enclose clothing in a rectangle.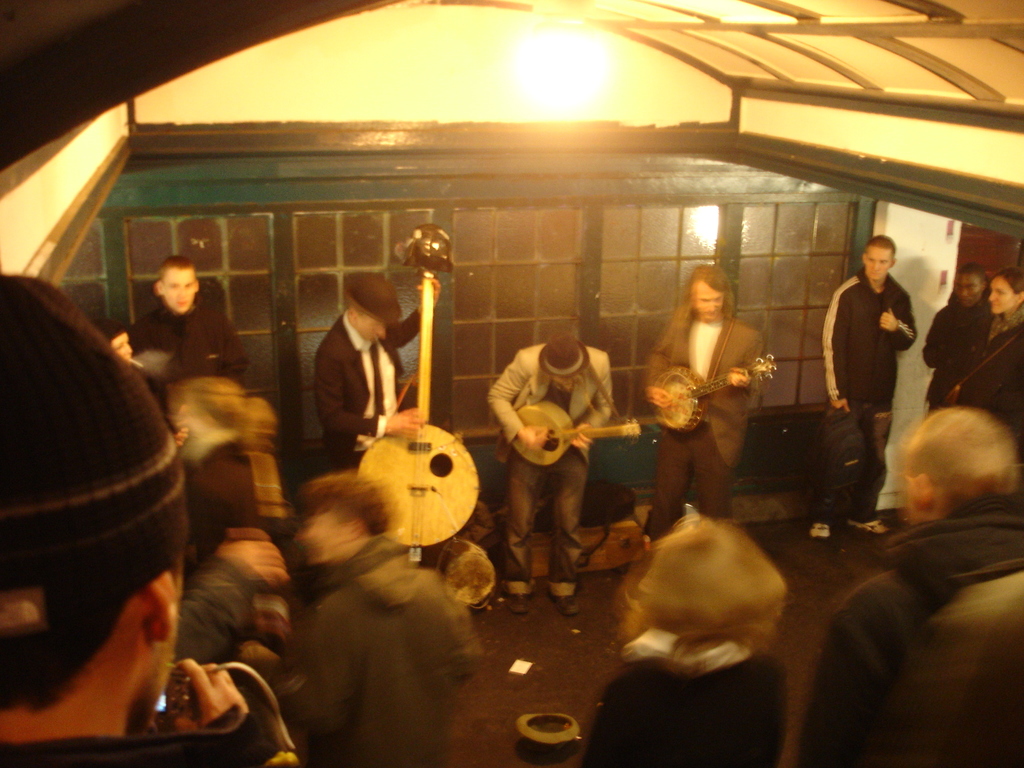
rect(788, 460, 1023, 758).
